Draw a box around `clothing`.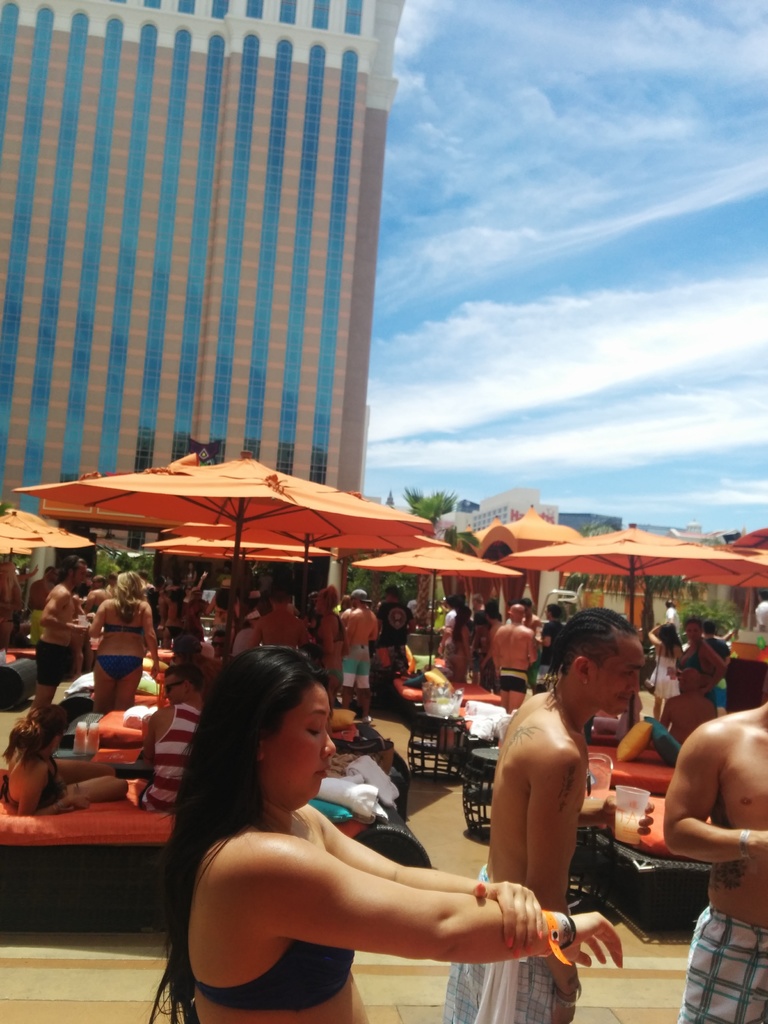
box=[146, 589, 160, 643].
